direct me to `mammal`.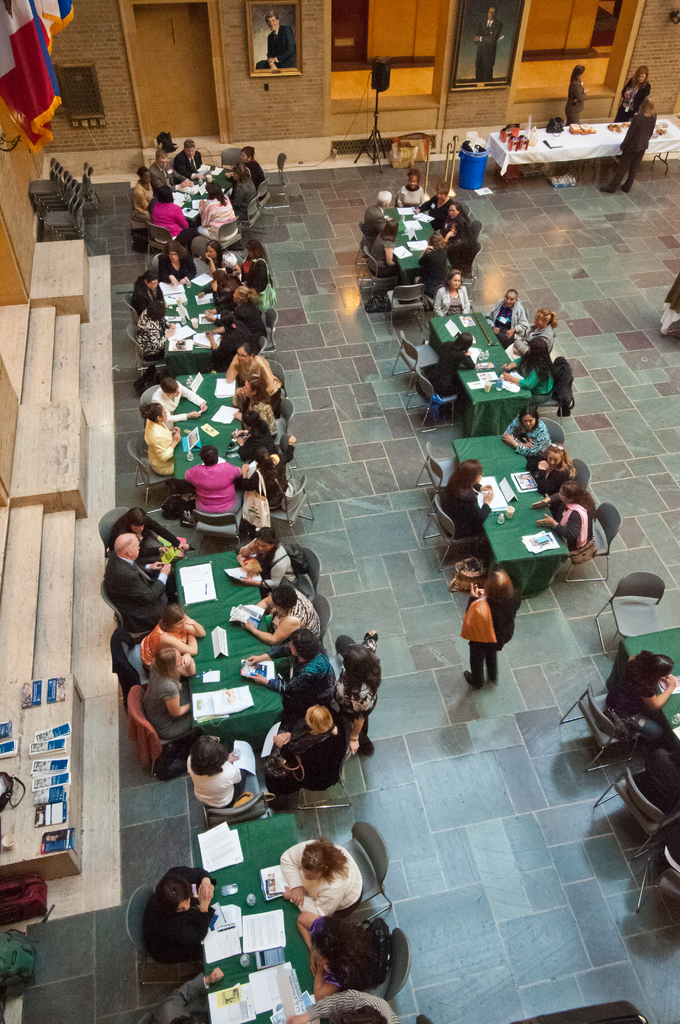
Direction: bbox=(533, 481, 595, 591).
